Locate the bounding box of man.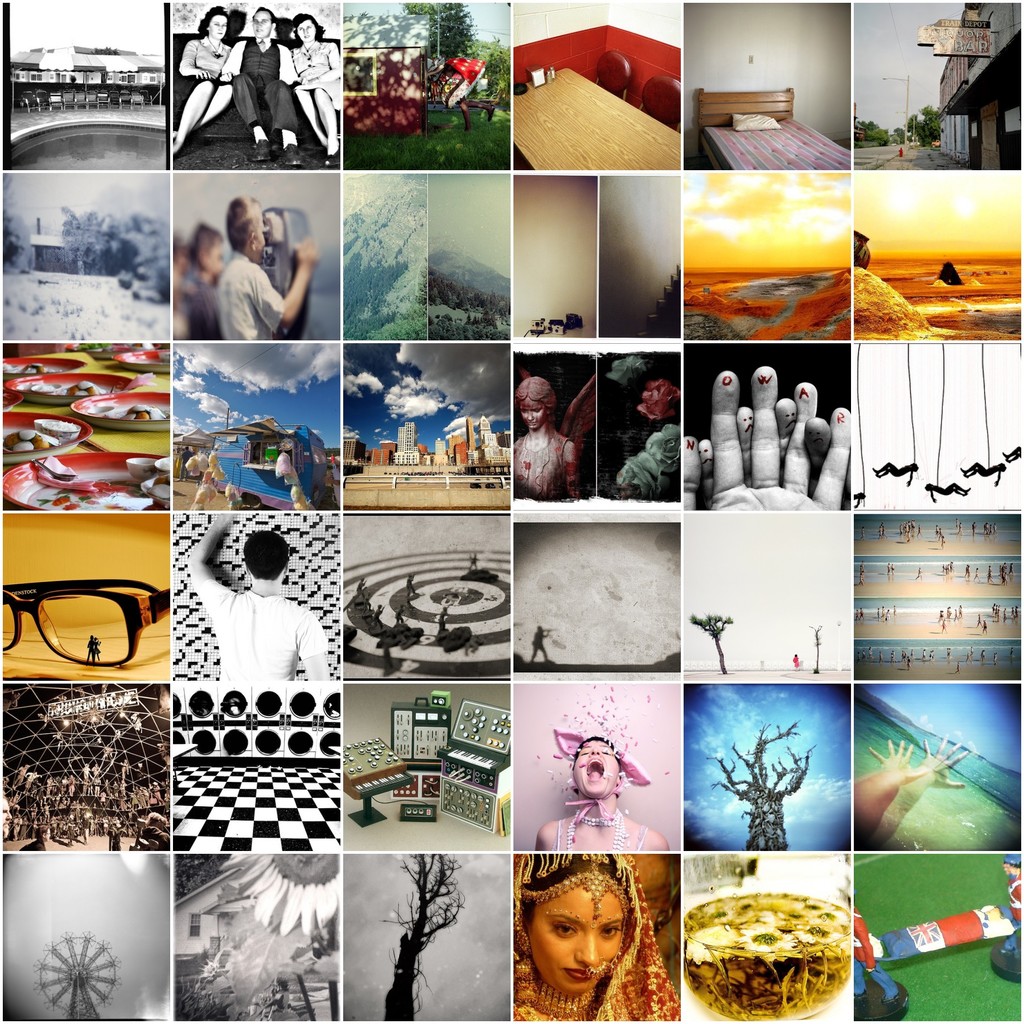
Bounding box: bbox=(214, 3, 301, 163).
